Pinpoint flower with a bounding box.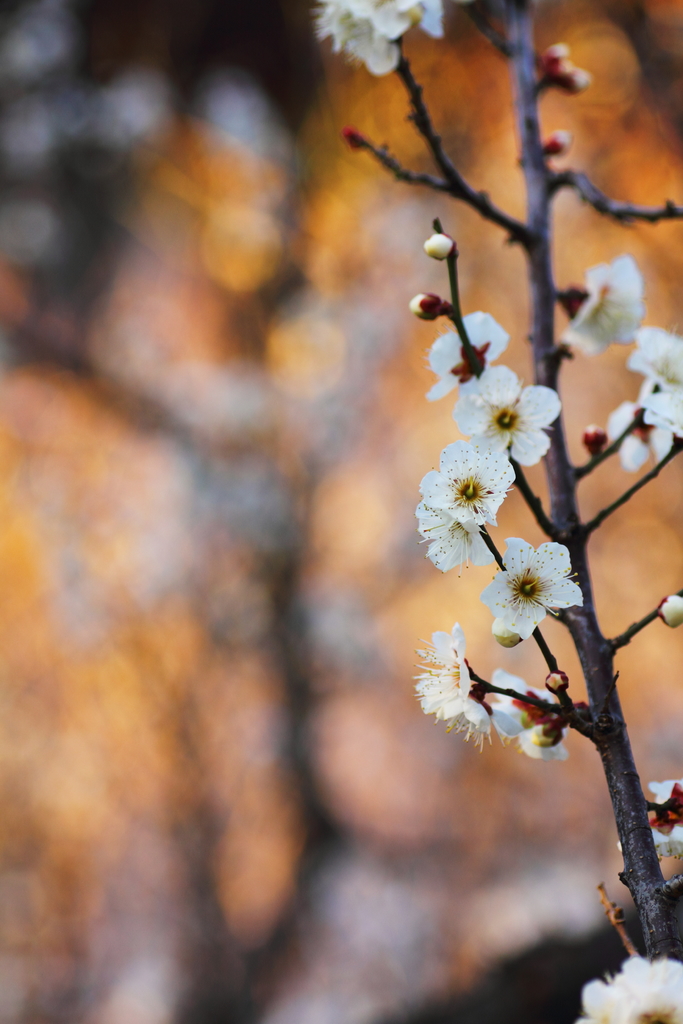
629:319:682:435.
